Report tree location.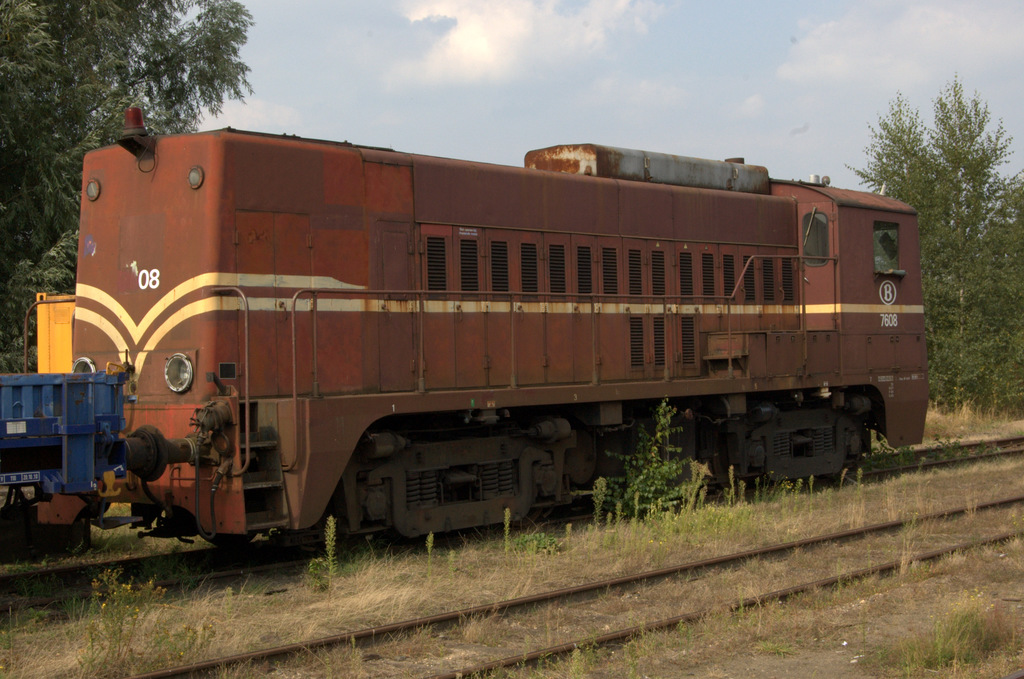
Report: [852,86,1023,411].
